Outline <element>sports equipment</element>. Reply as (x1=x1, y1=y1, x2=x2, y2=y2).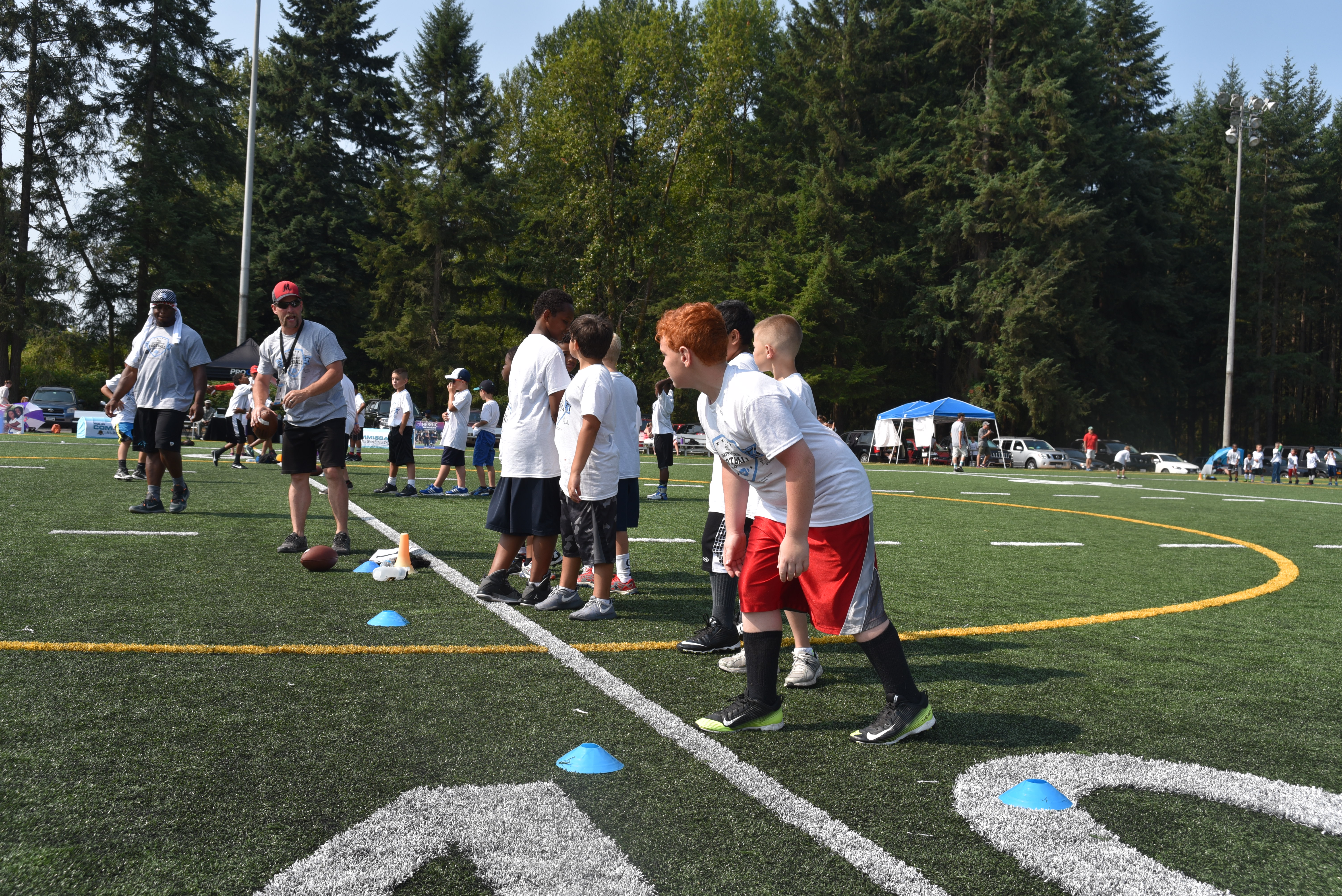
(x1=175, y1=144, x2=183, y2=153).
